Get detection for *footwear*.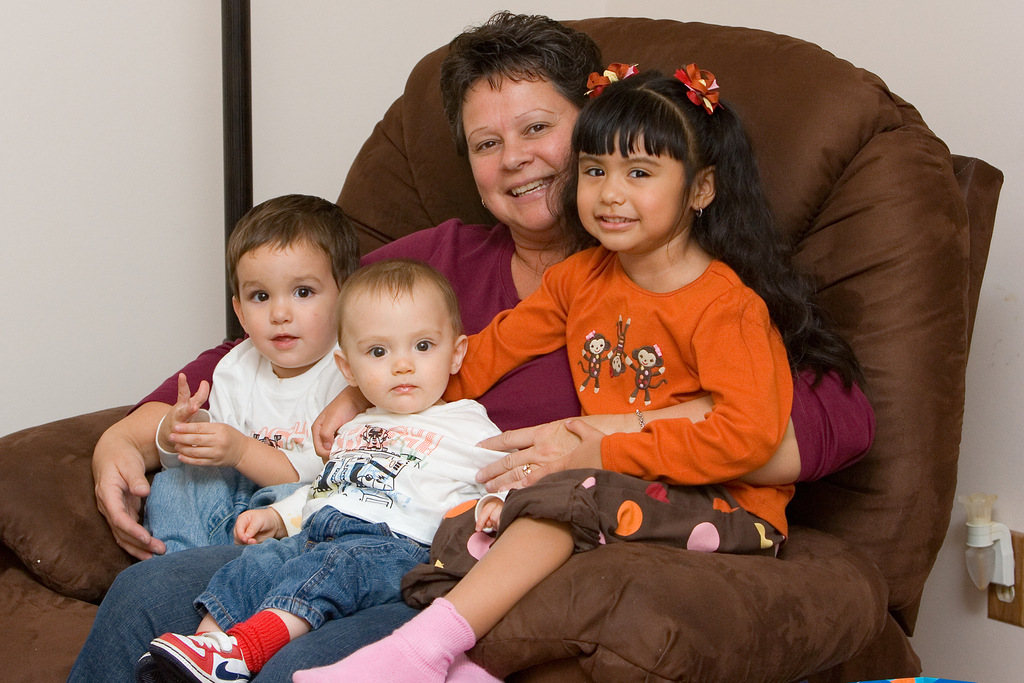
Detection: [x1=159, y1=602, x2=247, y2=673].
